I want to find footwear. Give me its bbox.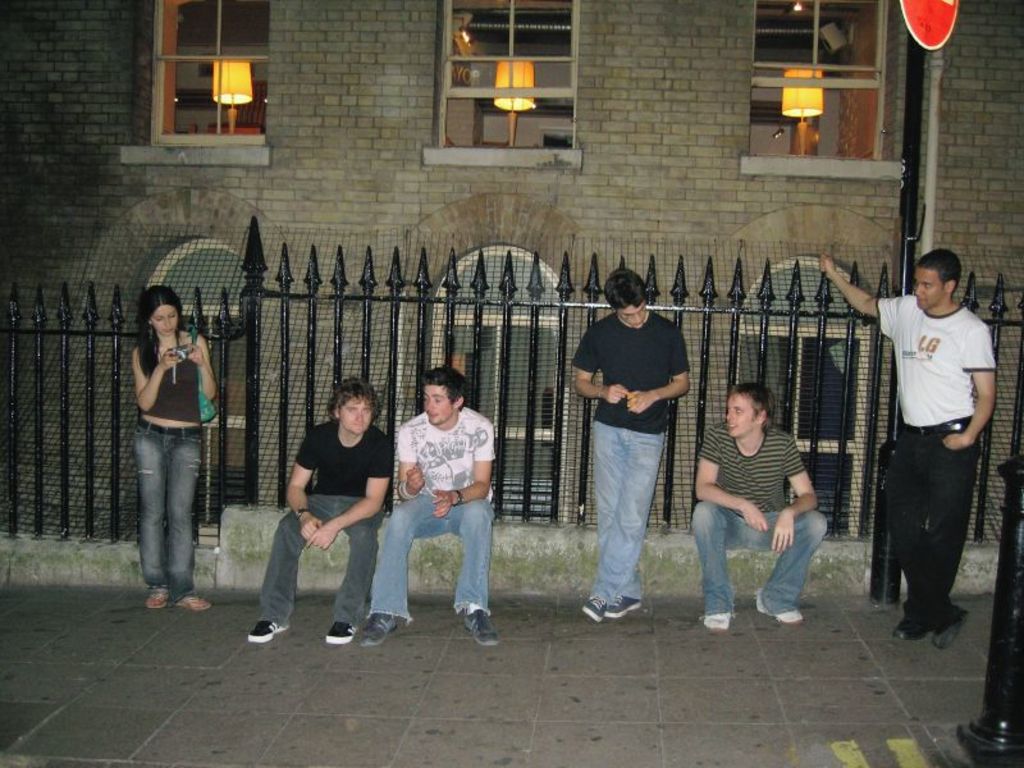
pyautogui.locateOnScreen(175, 593, 211, 609).
